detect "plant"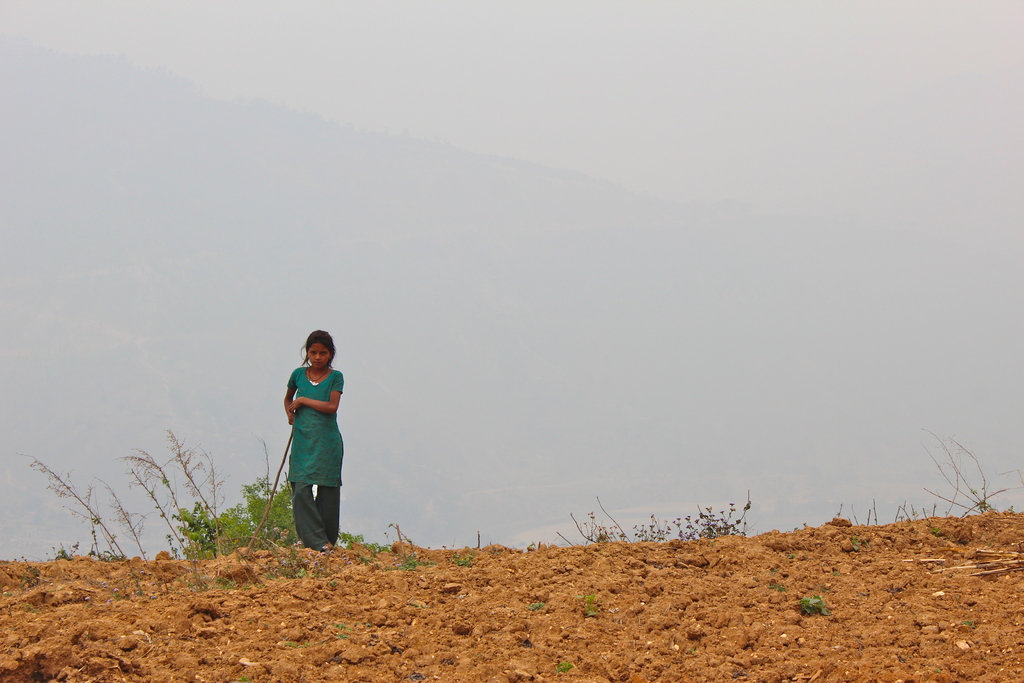
<bbox>580, 588, 609, 622</bbox>
